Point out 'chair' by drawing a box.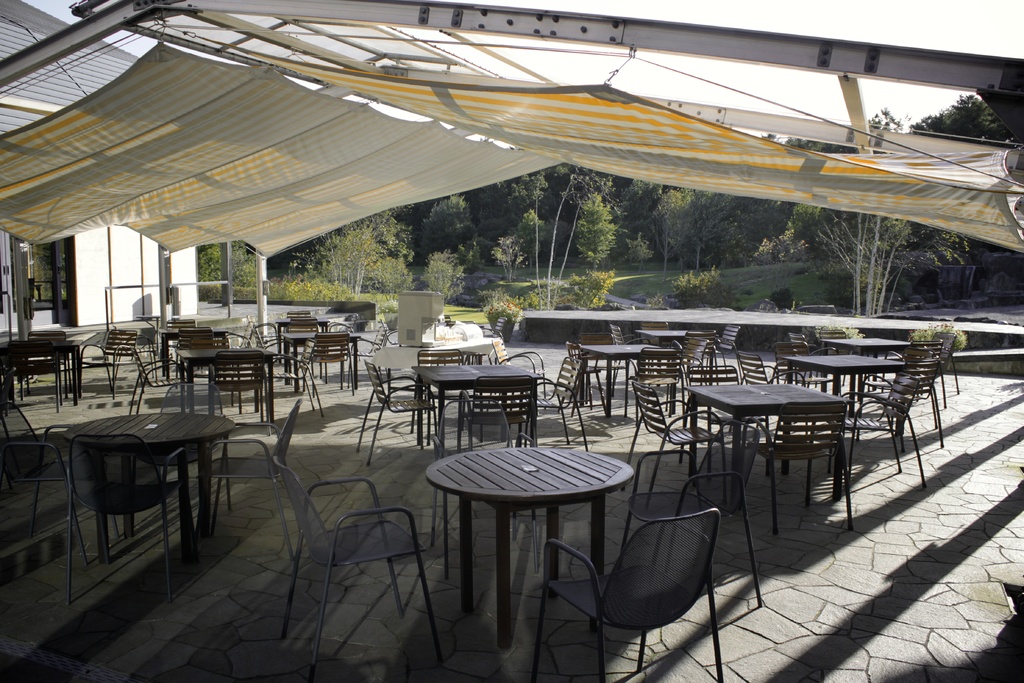
(519,357,590,450).
